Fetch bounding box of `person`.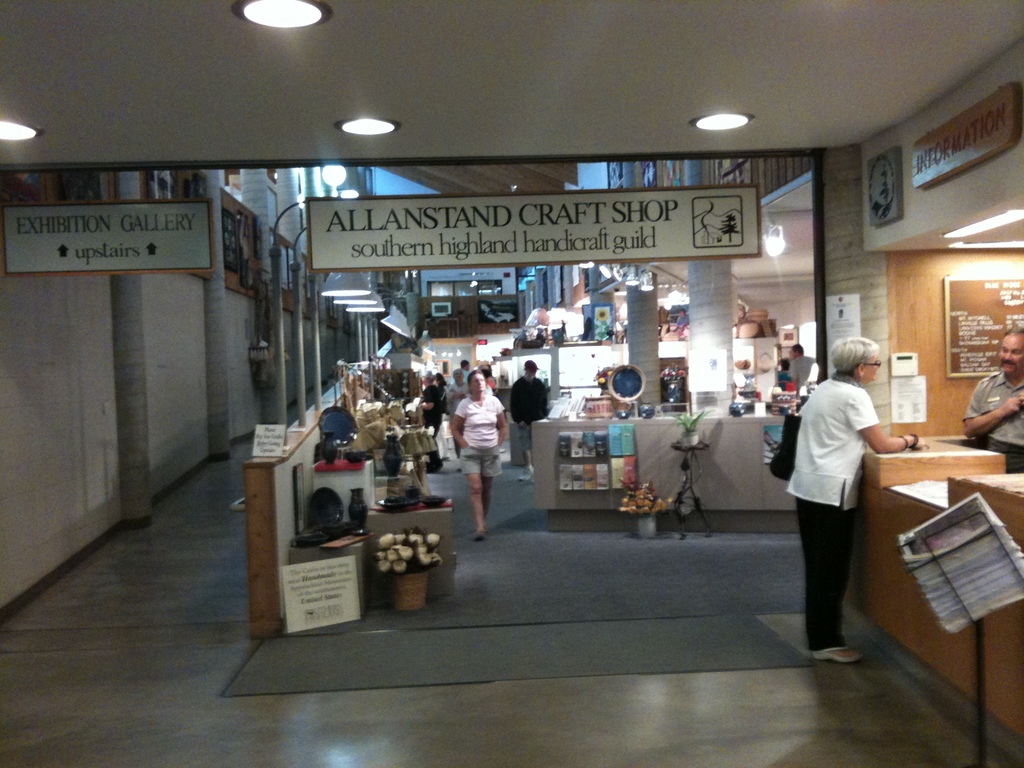
Bbox: region(963, 326, 1023, 472).
